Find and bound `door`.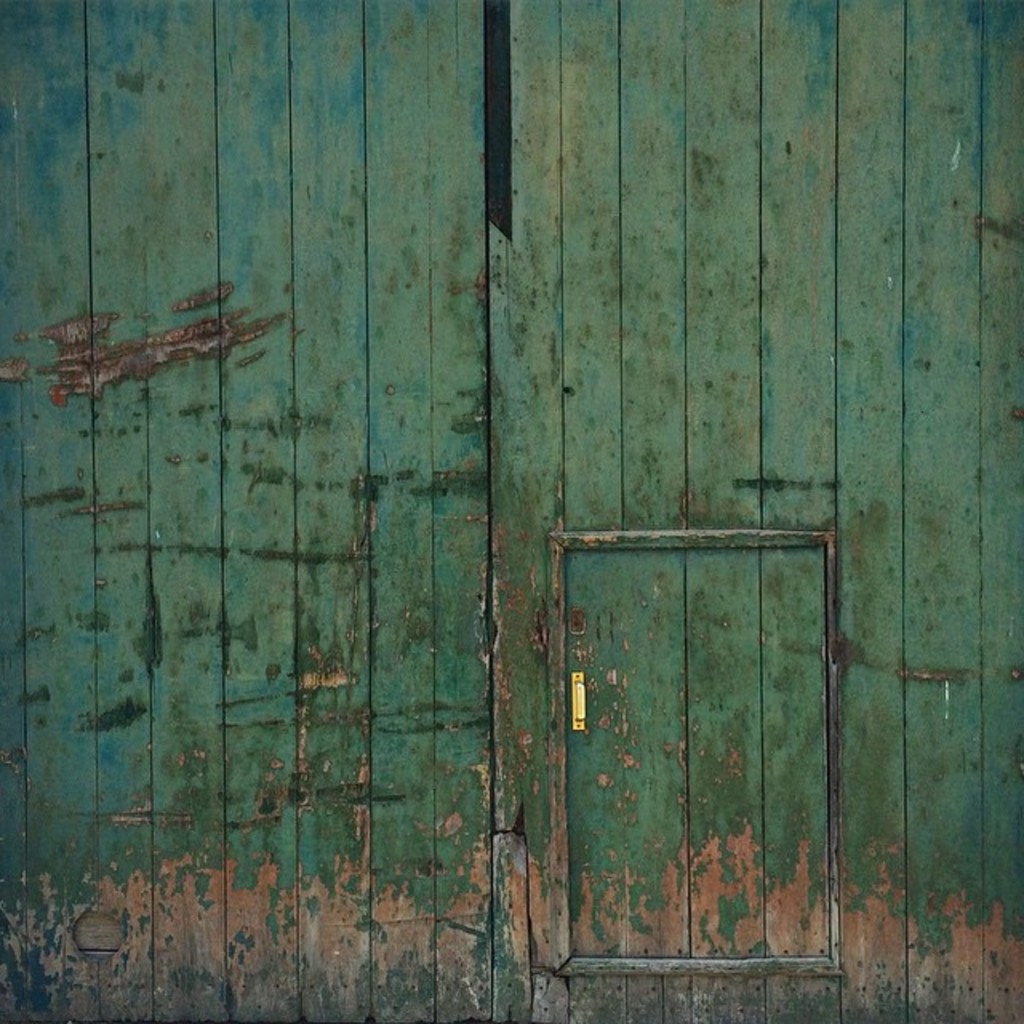
Bound: x1=563 y1=550 x2=830 y2=960.
